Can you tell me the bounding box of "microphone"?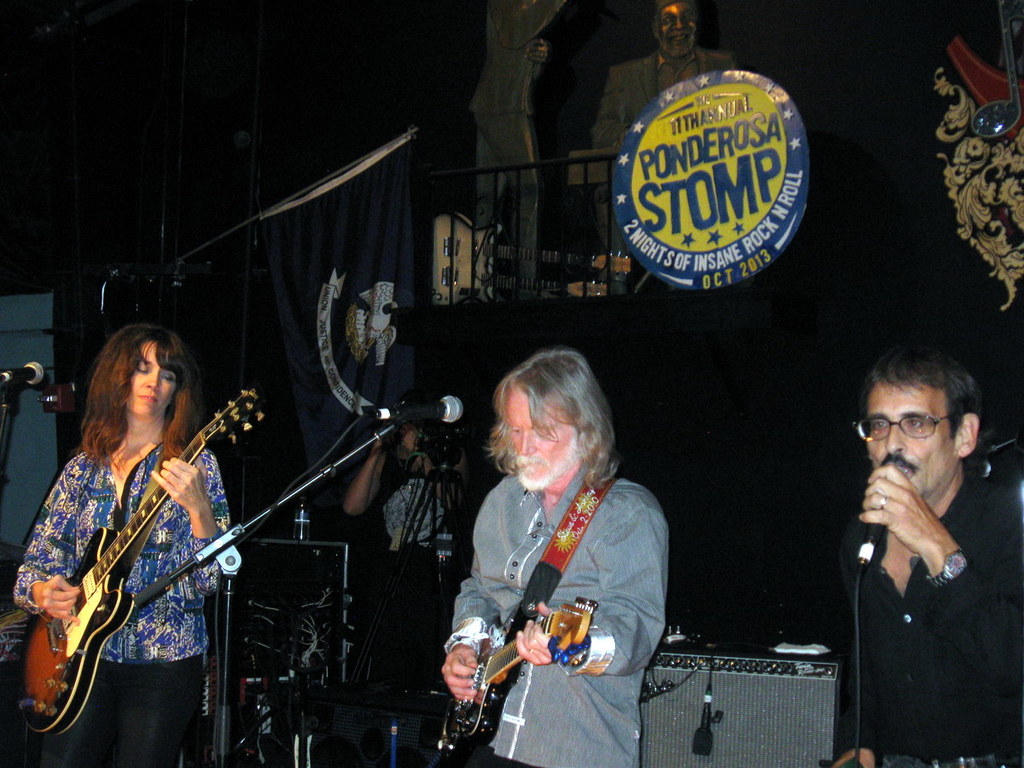
[856, 523, 884, 568].
